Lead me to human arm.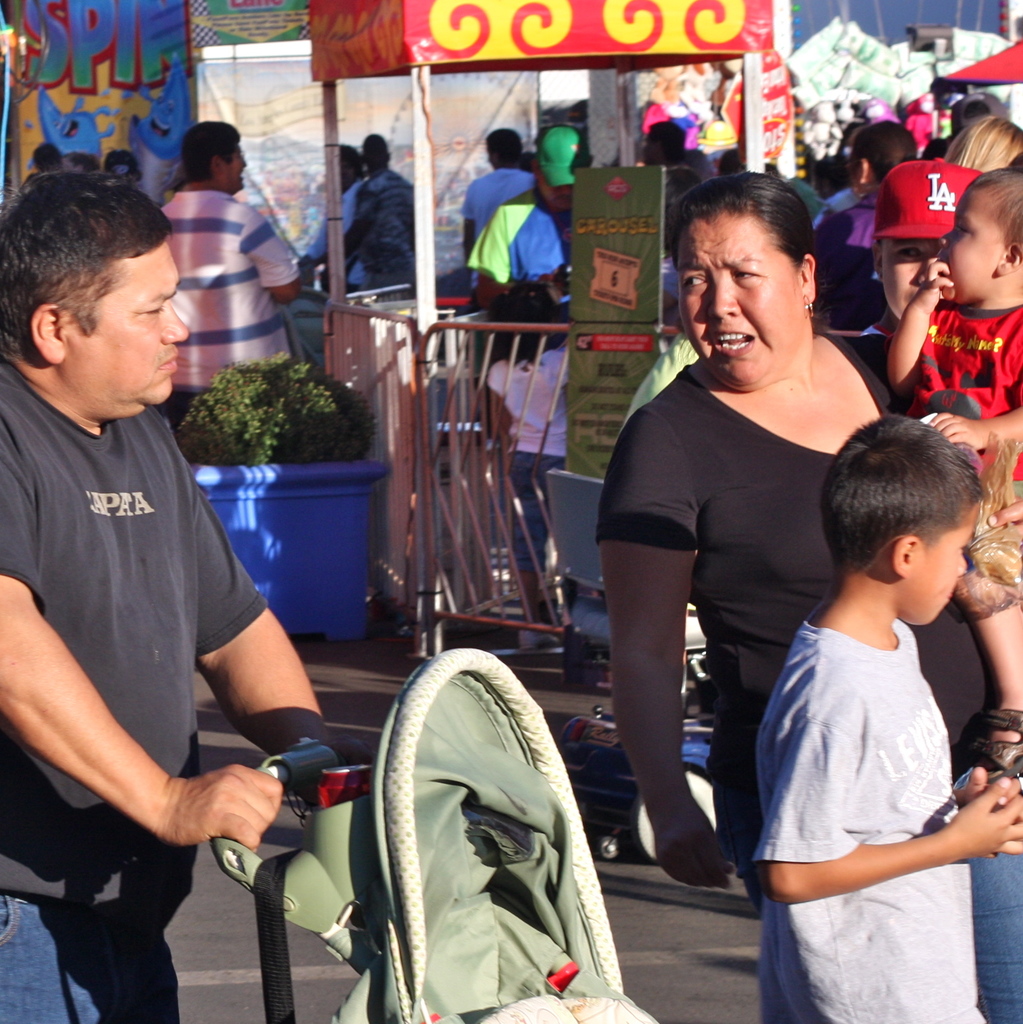
Lead to detection(601, 421, 717, 893).
